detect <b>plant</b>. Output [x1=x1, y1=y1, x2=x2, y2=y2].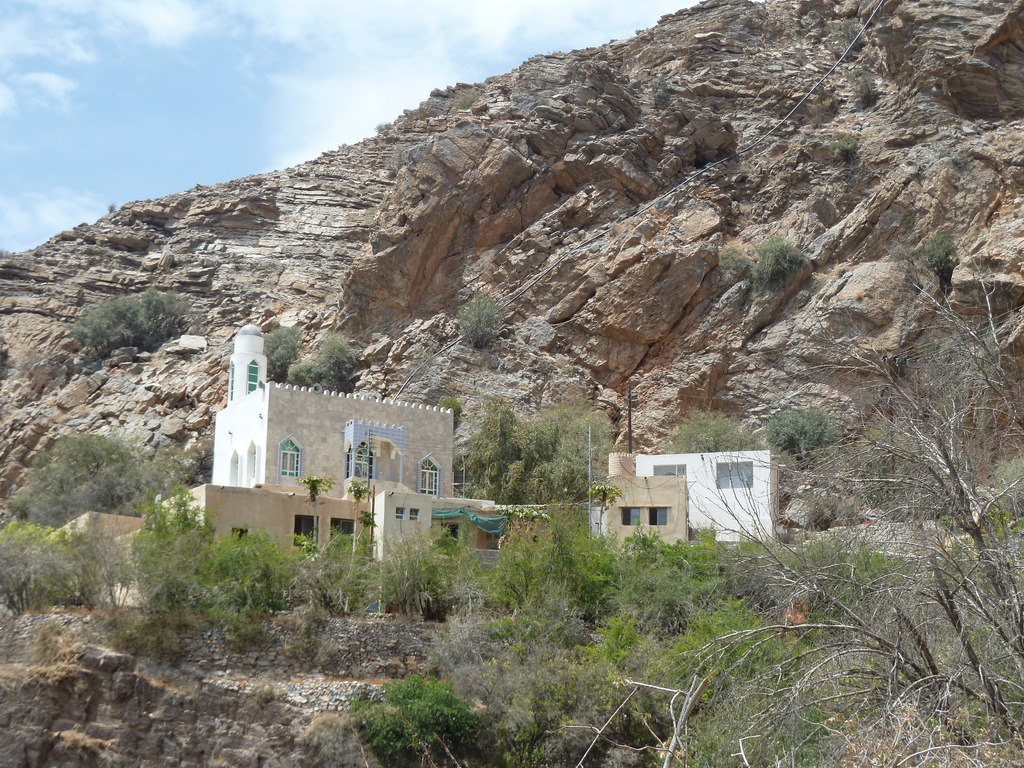
[x1=718, y1=227, x2=811, y2=308].
